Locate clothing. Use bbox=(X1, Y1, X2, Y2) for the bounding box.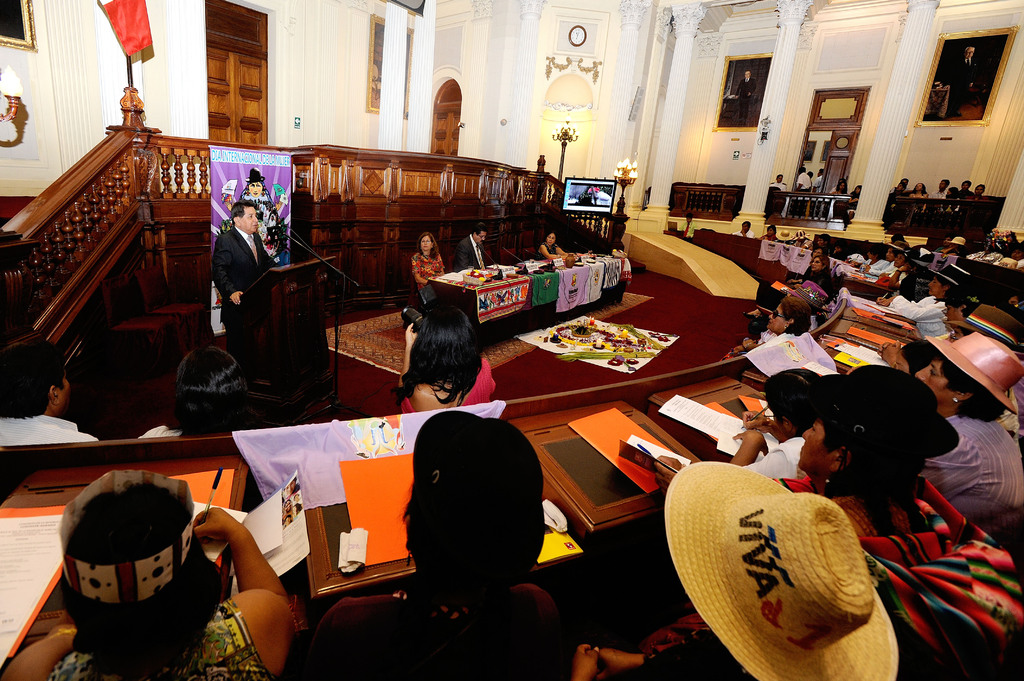
bbox=(612, 629, 752, 680).
